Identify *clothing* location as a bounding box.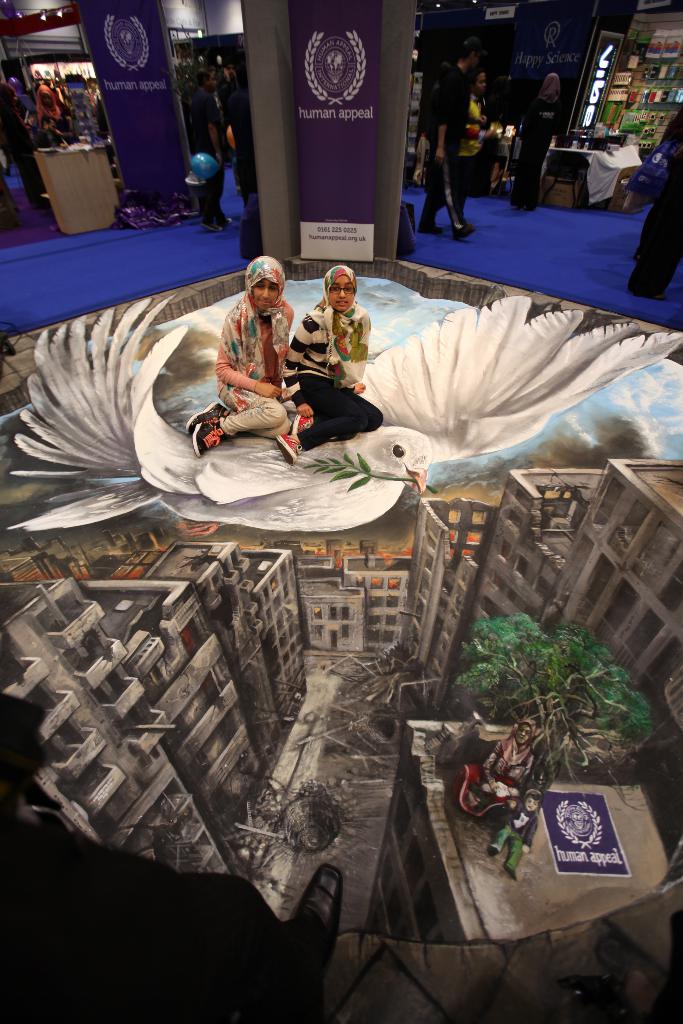
(left=623, top=114, right=680, bottom=300).
